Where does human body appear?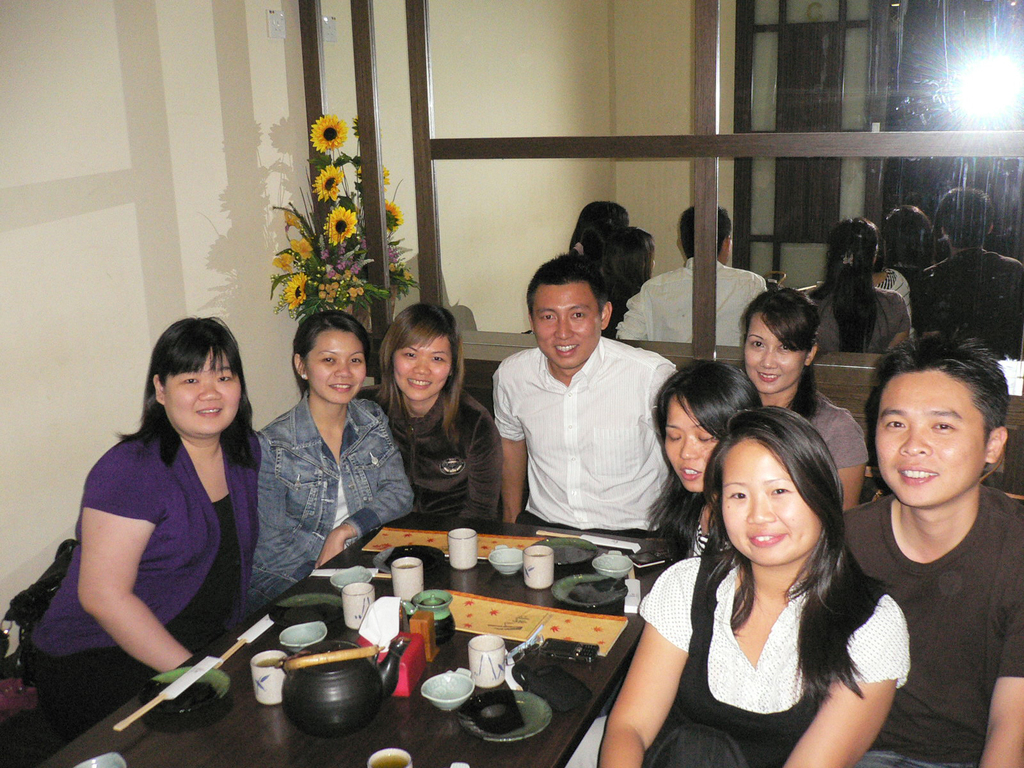
Appears at <box>366,380,506,521</box>.
